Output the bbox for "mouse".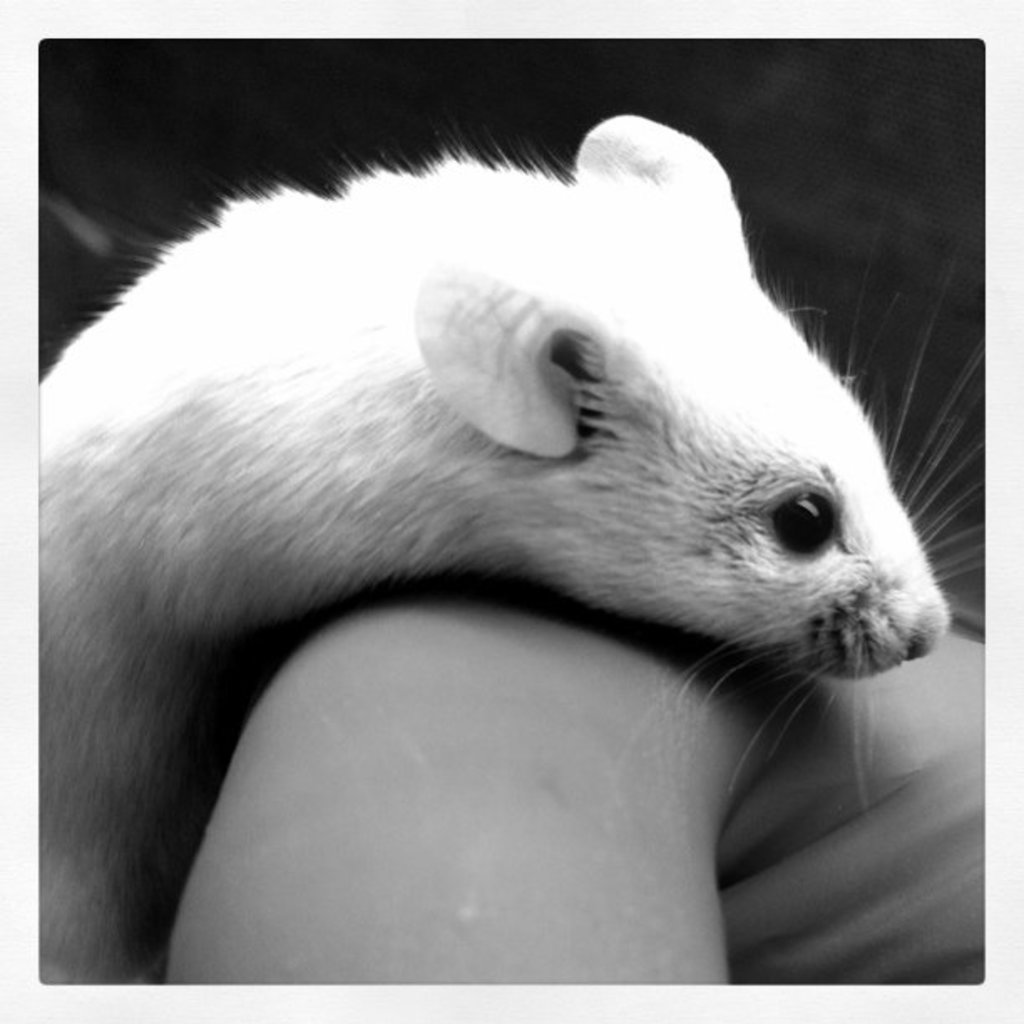
locate(44, 112, 1022, 996).
